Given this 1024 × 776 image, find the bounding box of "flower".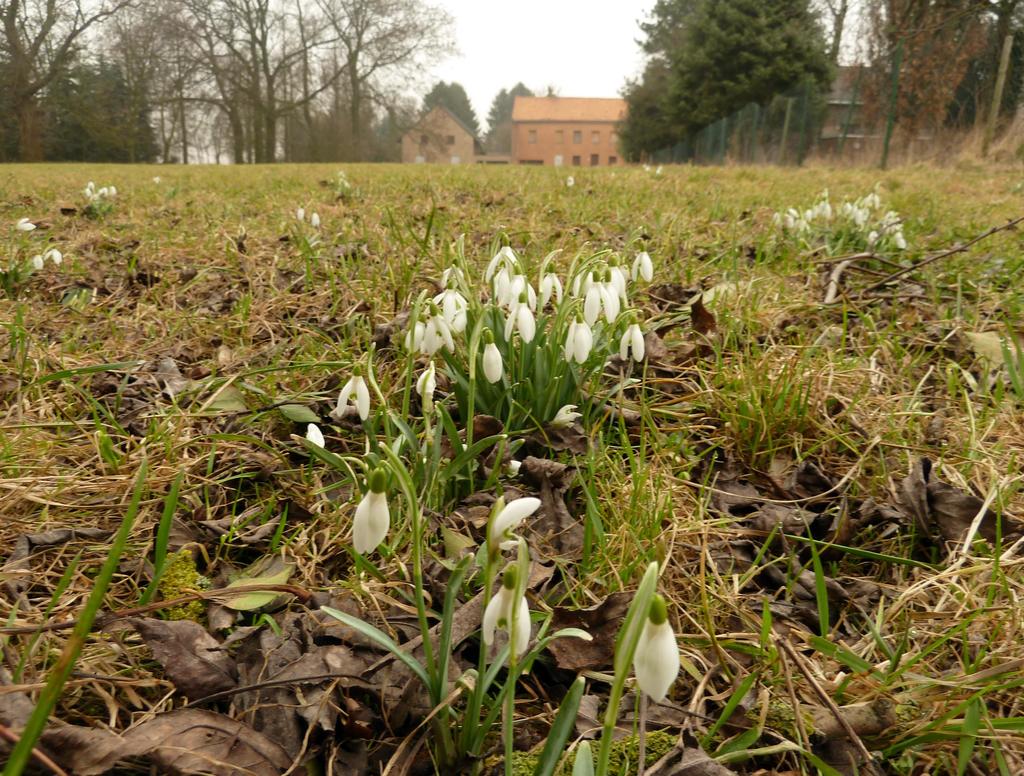
detection(105, 182, 115, 195).
